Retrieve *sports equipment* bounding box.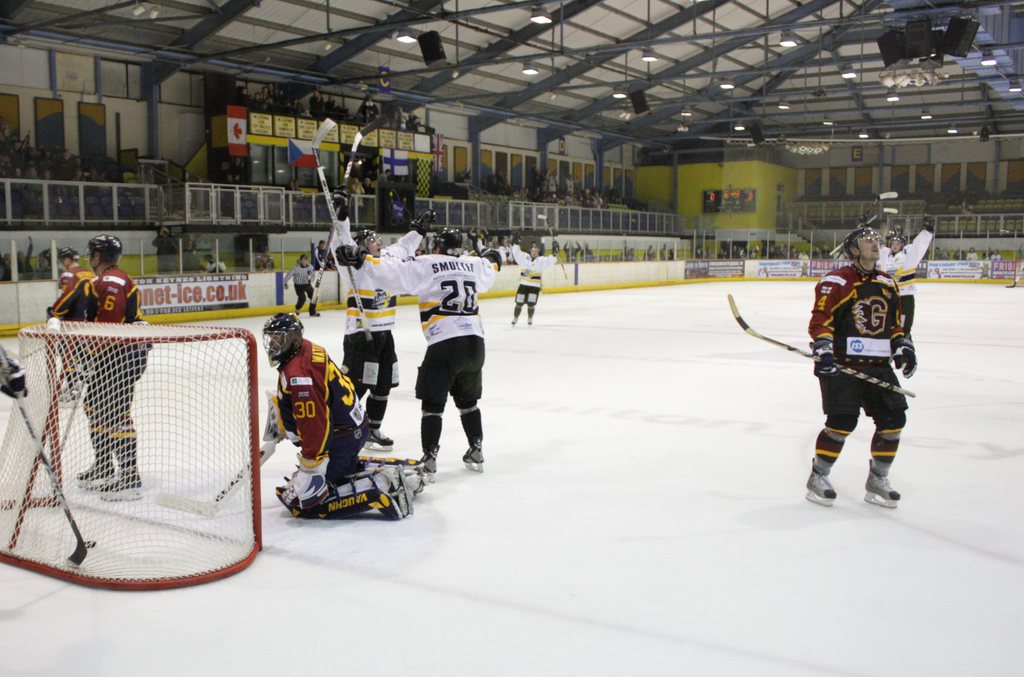
Bounding box: detection(844, 225, 871, 261).
